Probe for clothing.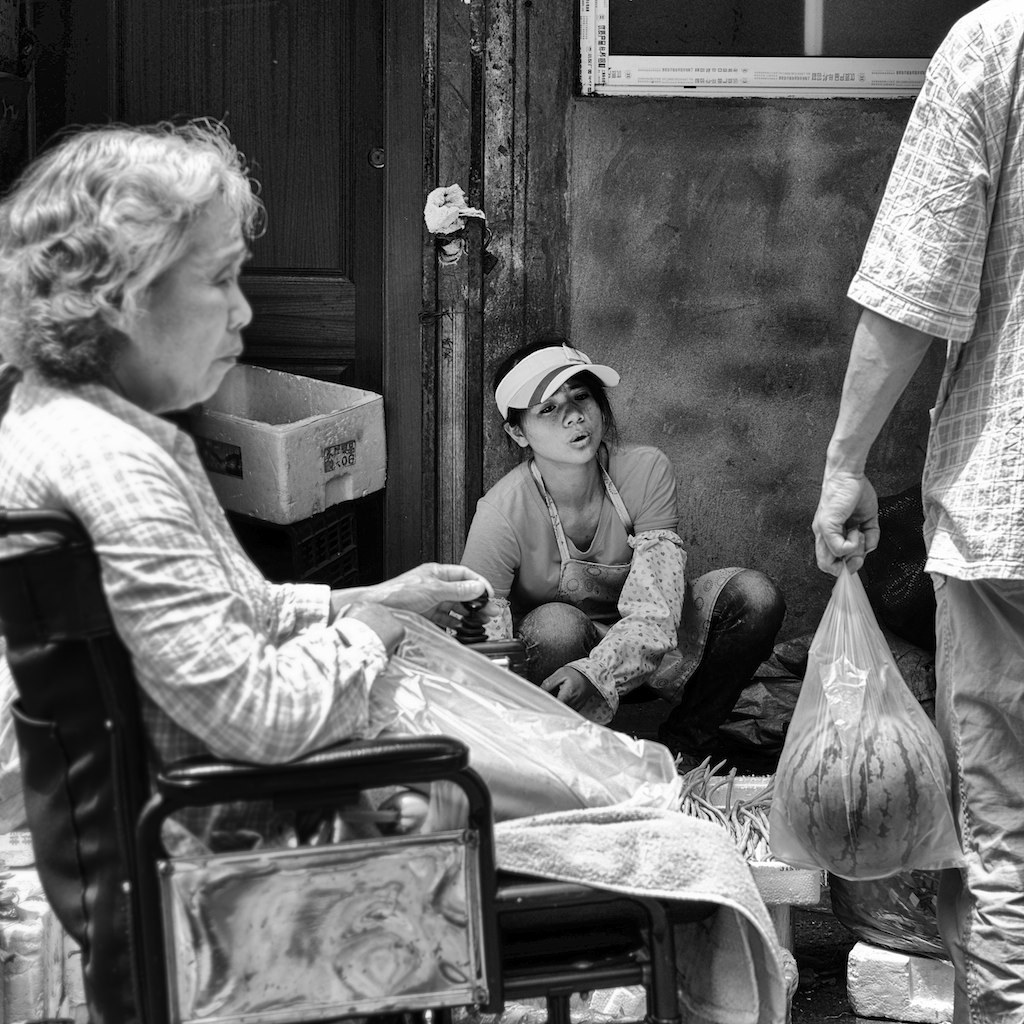
Probe result: <bbox>458, 448, 772, 750</bbox>.
